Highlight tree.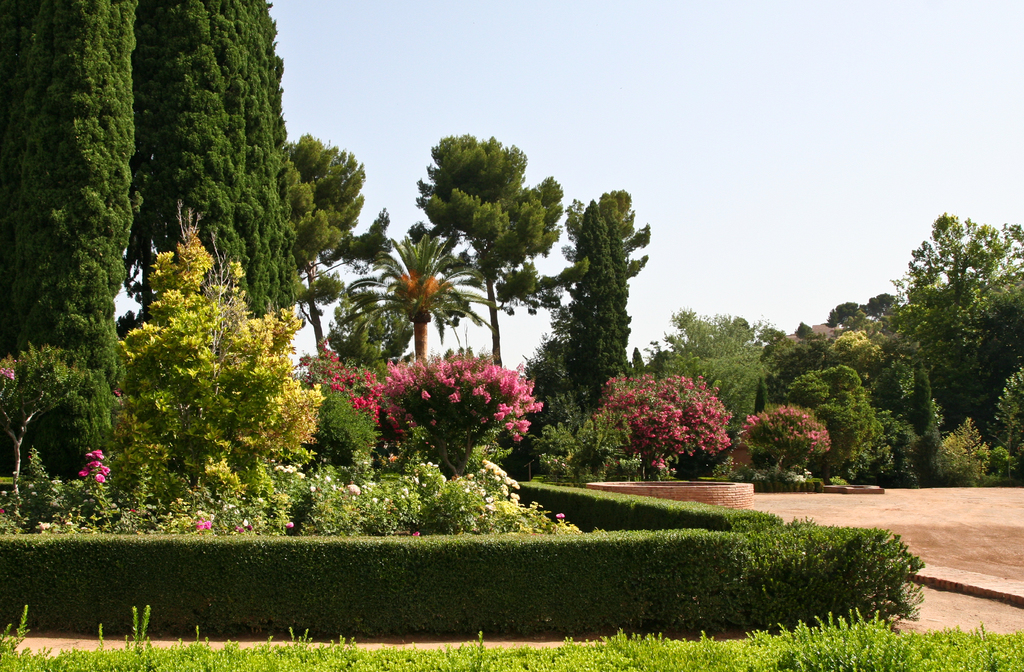
Highlighted region: <bbox>561, 179, 653, 414</bbox>.
